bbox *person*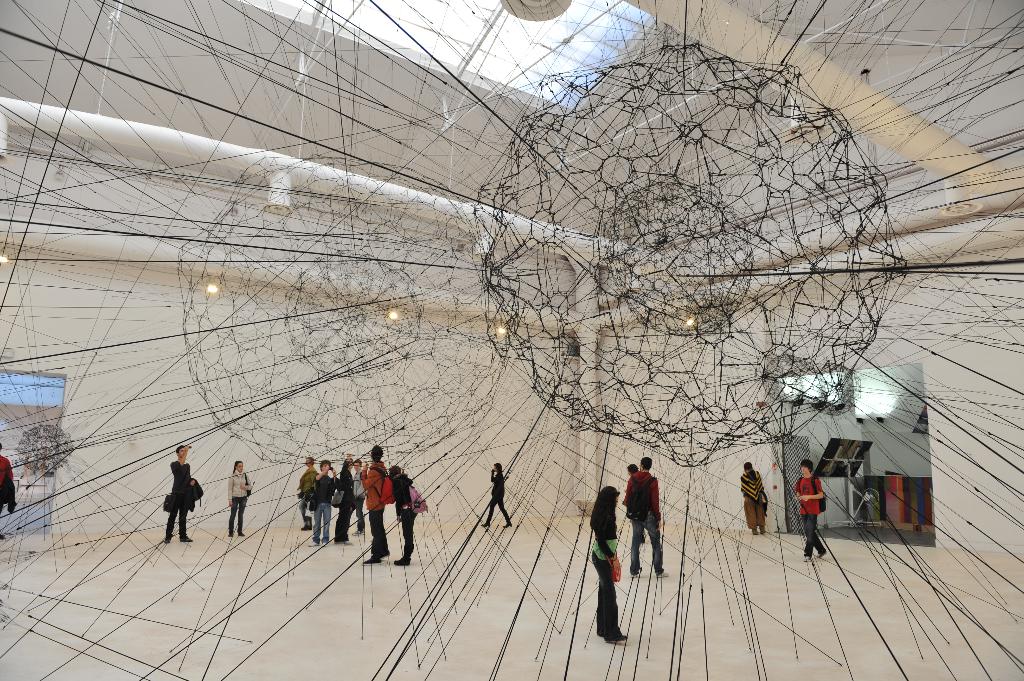
box(225, 460, 253, 539)
